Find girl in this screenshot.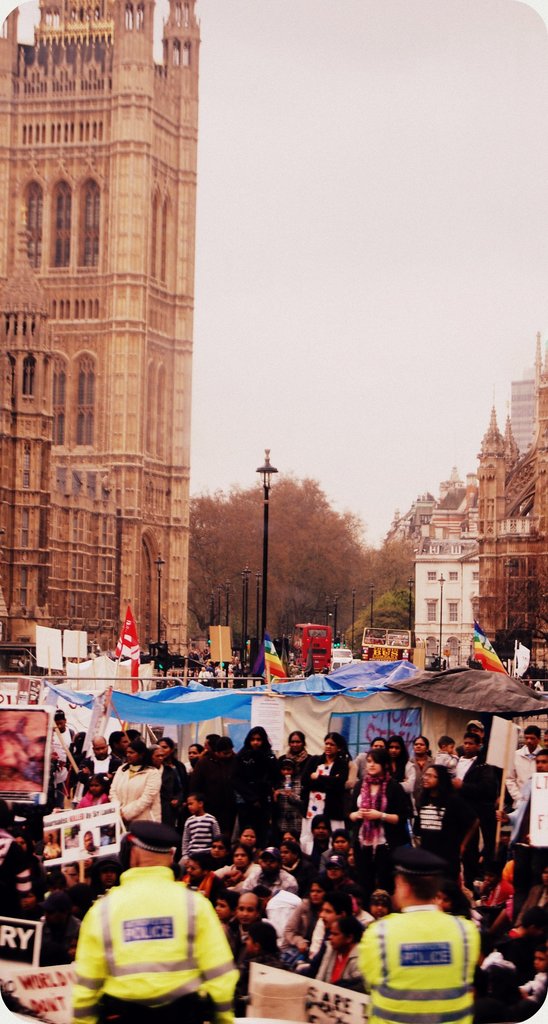
The bounding box for girl is rect(77, 774, 109, 806).
